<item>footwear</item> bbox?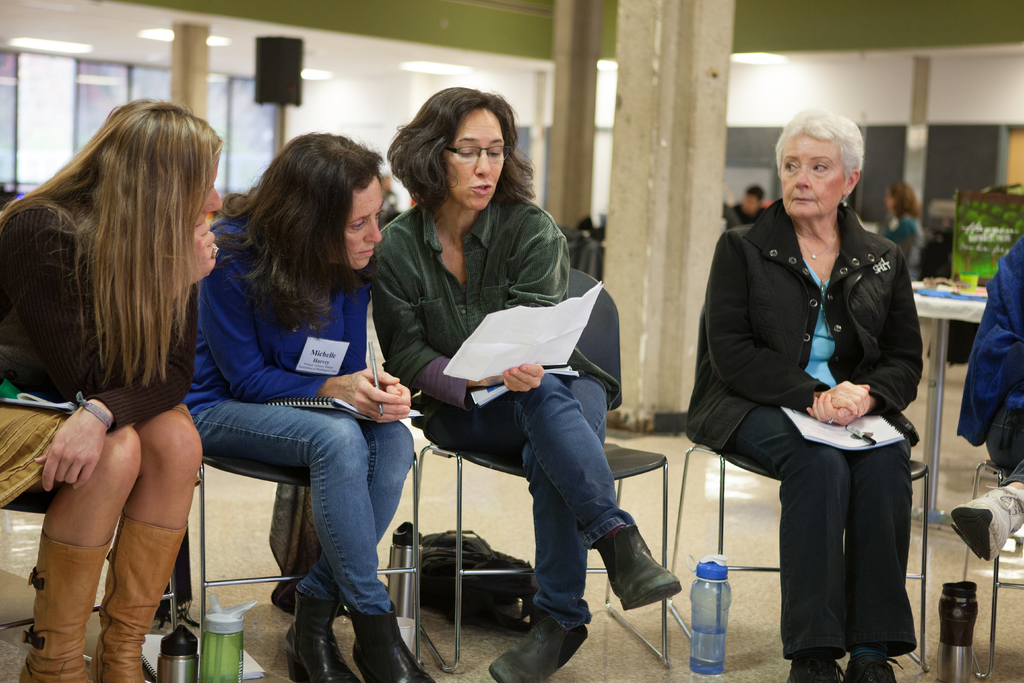
BBox(951, 480, 1023, 562)
